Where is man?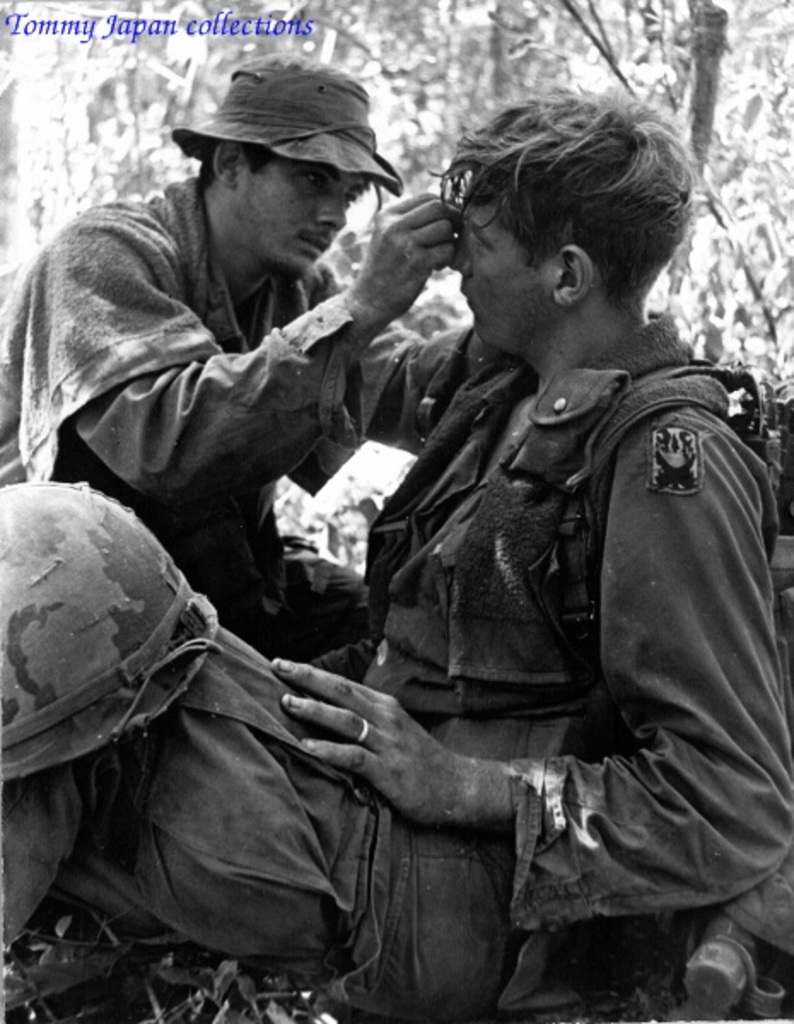
0 85 792 1015.
